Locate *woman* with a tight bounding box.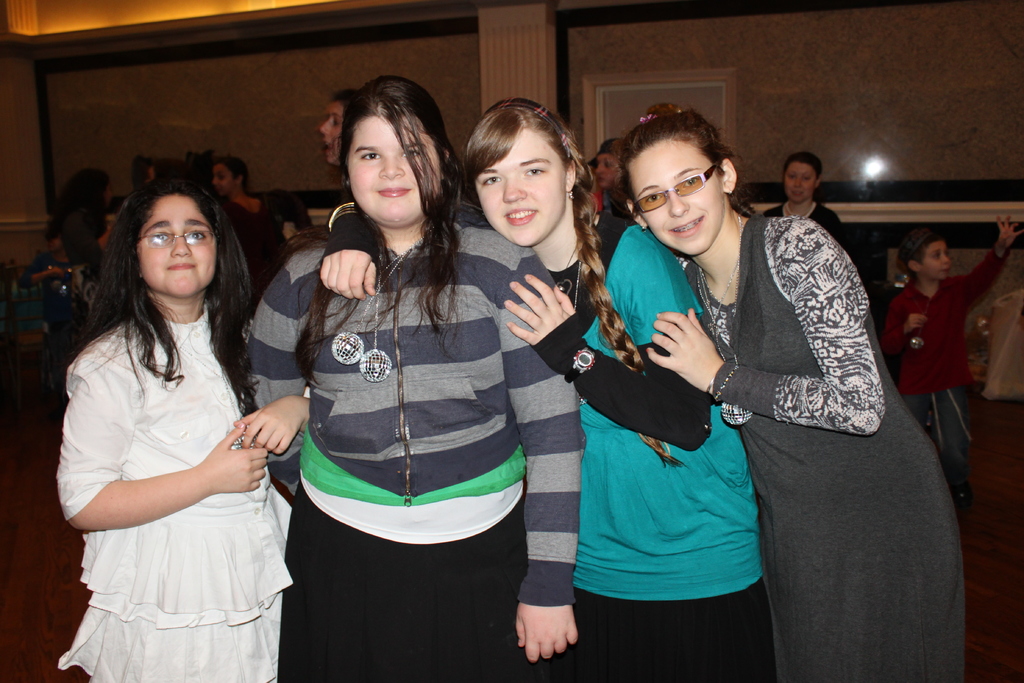
l=211, t=154, r=282, b=315.
